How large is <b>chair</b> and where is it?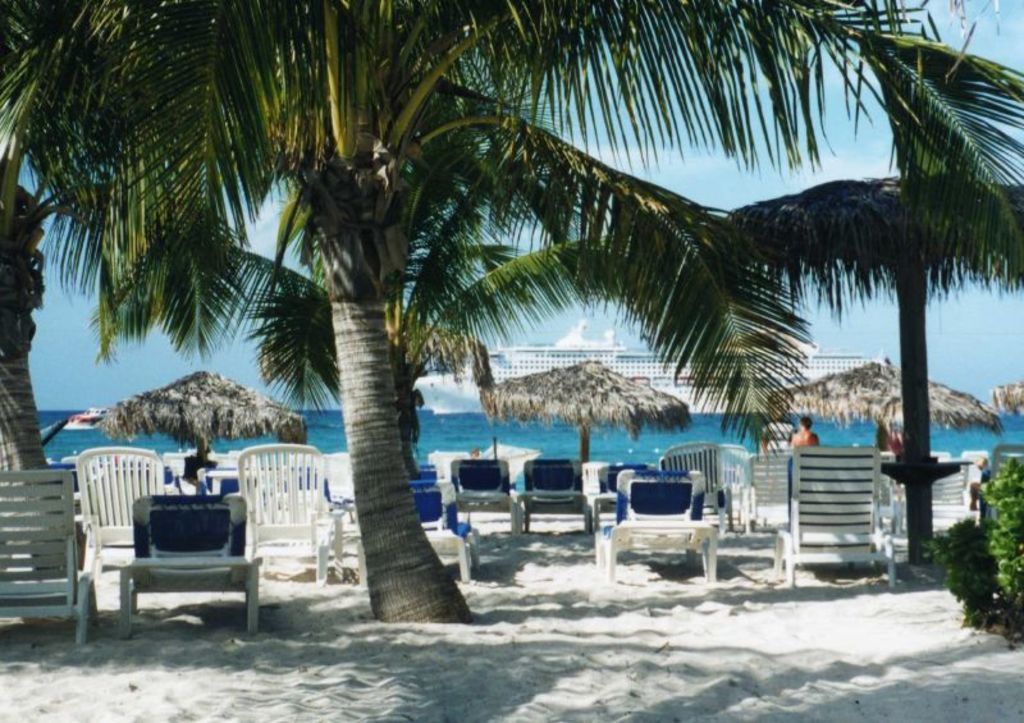
Bounding box: (924,448,968,528).
